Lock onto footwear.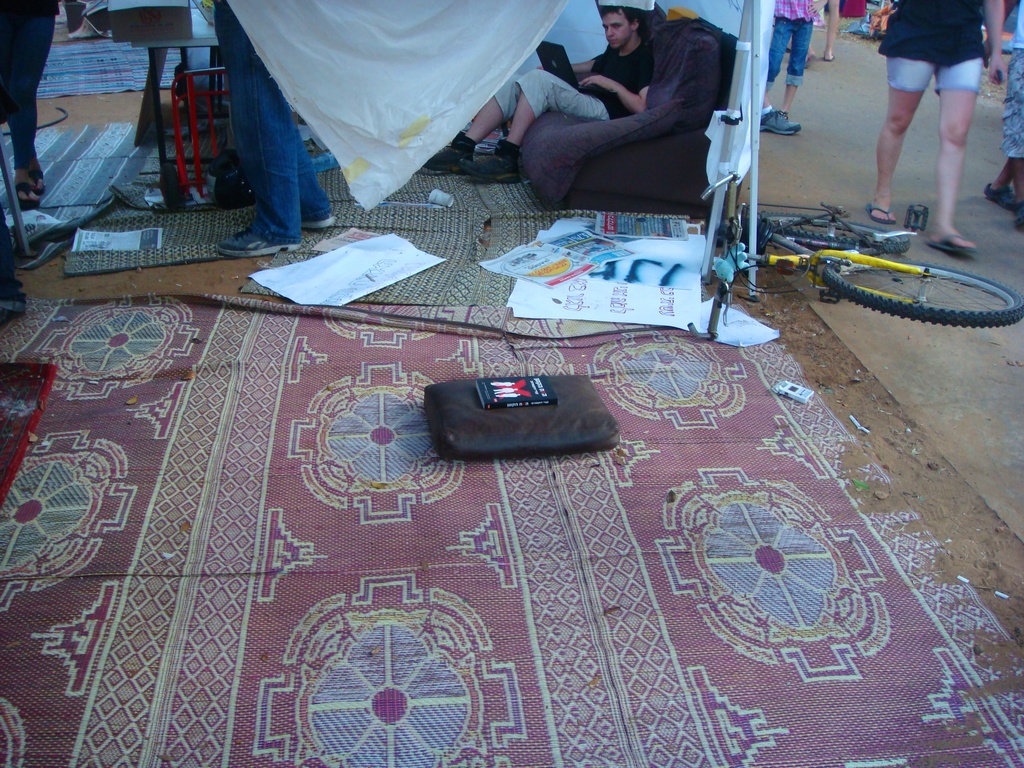
Locked: bbox=(216, 228, 301, 247).
